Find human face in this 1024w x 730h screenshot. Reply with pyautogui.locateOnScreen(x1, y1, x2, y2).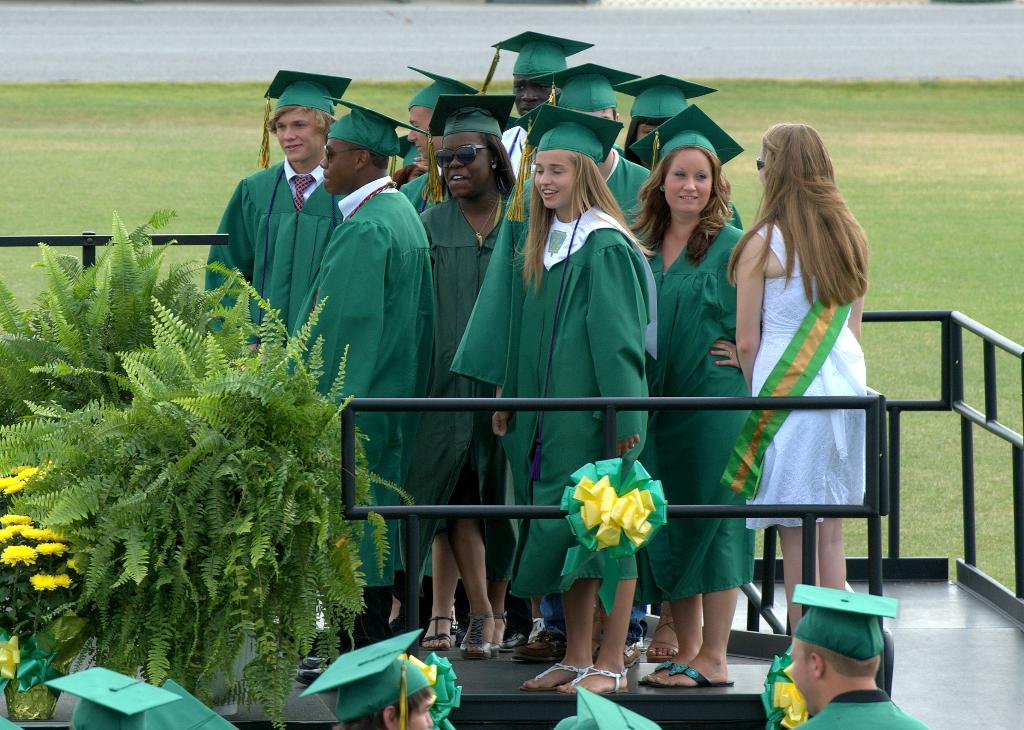
pyautogui.locateOnScreen(534, 149, 575, 210).
